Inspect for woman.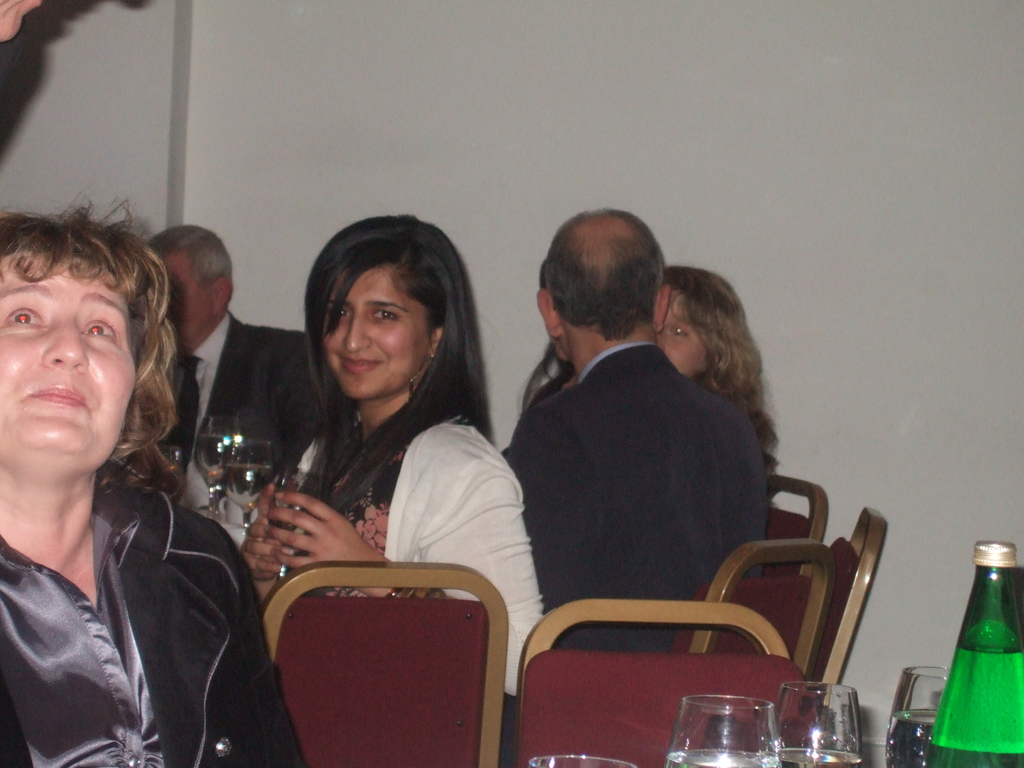
Inspection: bbox(245, 215, 554, 730).
